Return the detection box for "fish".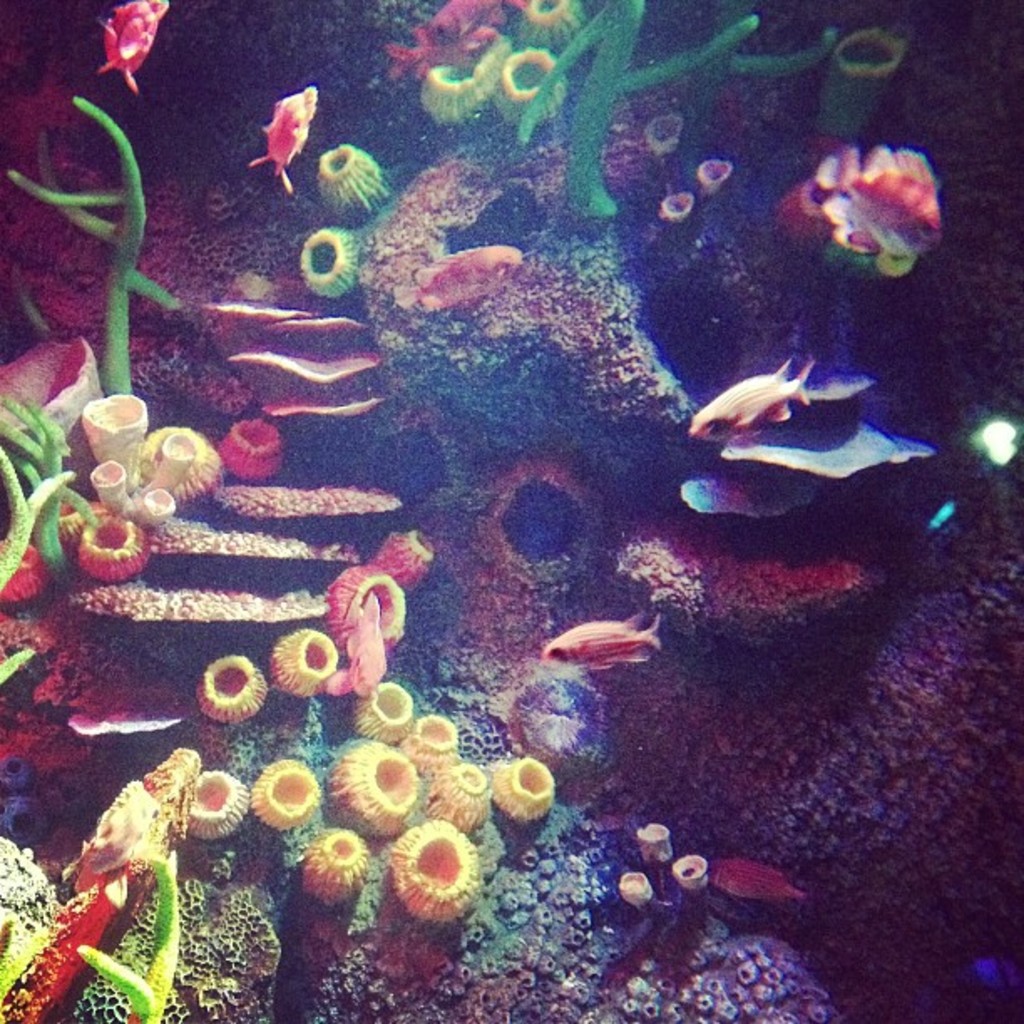
l=542, t=612, r=661, b=674.
